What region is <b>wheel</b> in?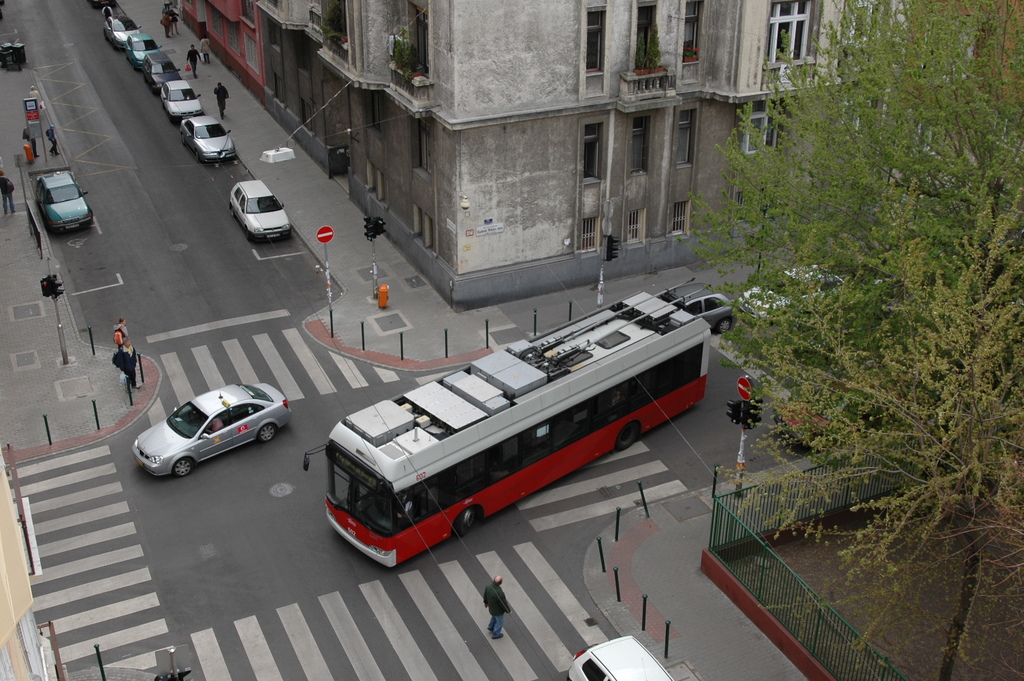
x1=765, y1=311, x2=778, y2=326.
